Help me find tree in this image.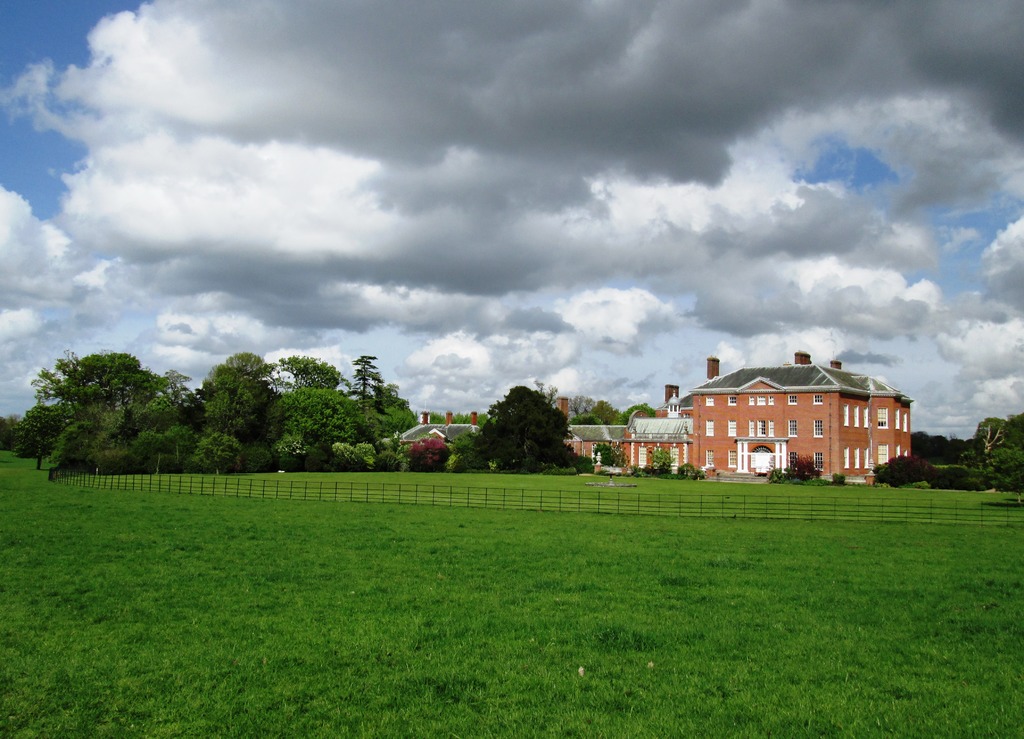
Found it: 282/373/363/472.
